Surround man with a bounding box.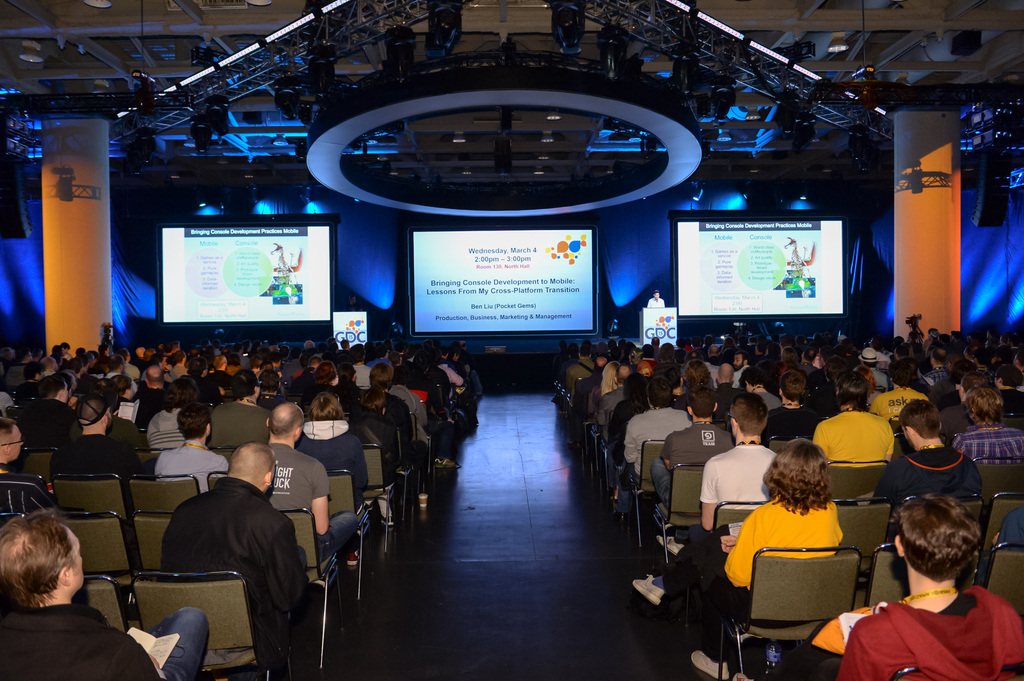
locate(0, 414, 57, 521).
